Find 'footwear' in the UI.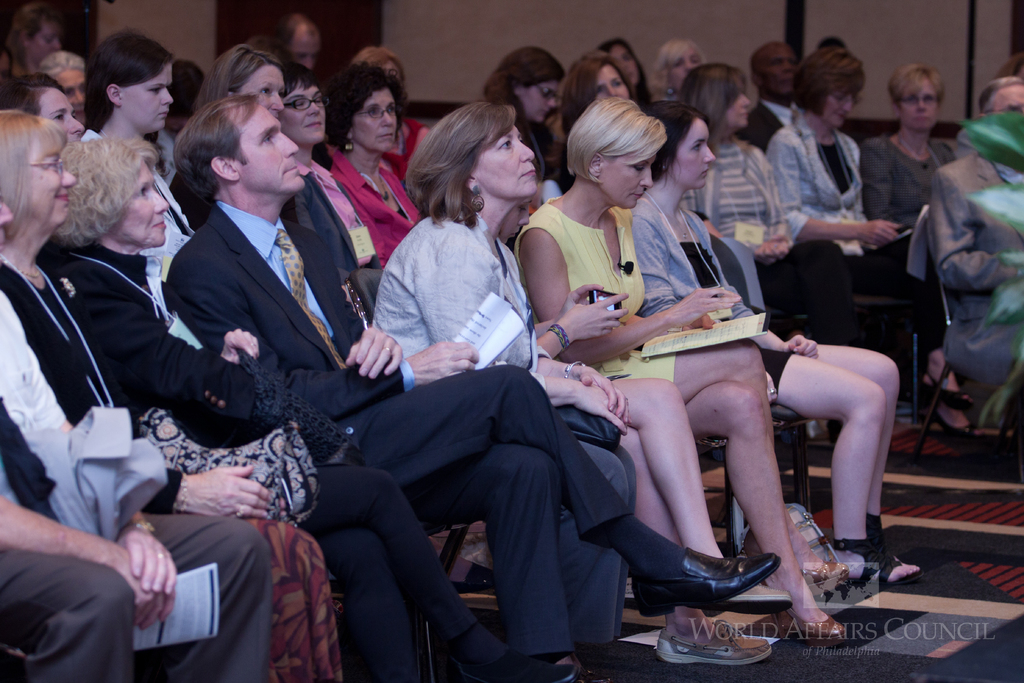
UI element at (769, 614, 851, 644).
